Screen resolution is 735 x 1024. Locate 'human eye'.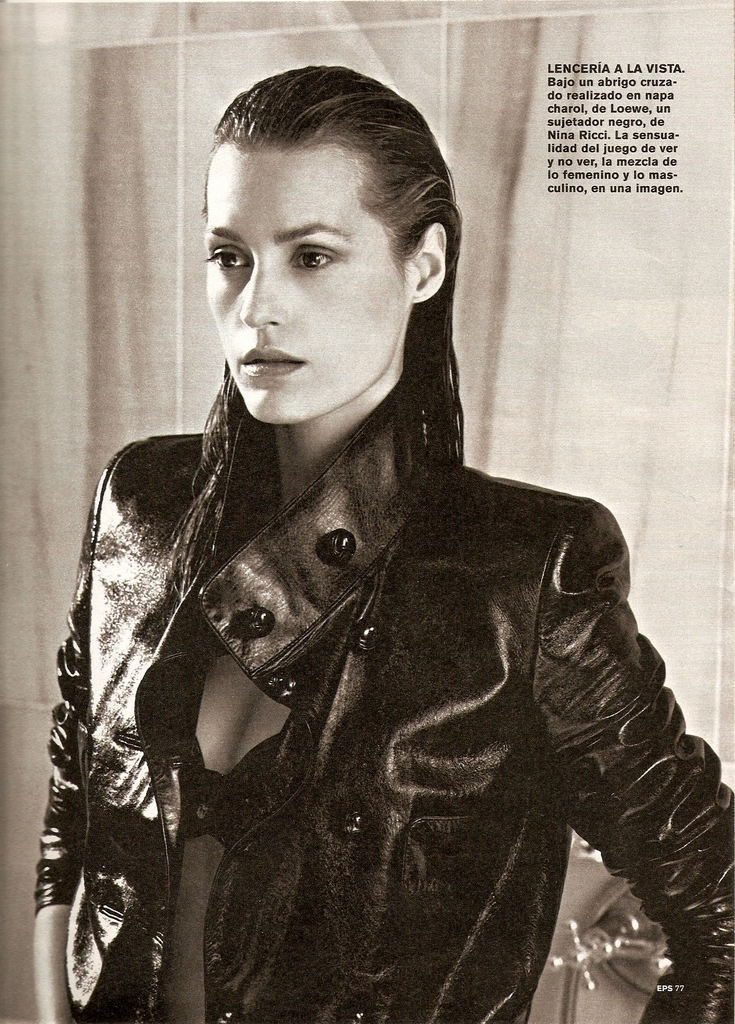
box(199, 237, 253, 274).
